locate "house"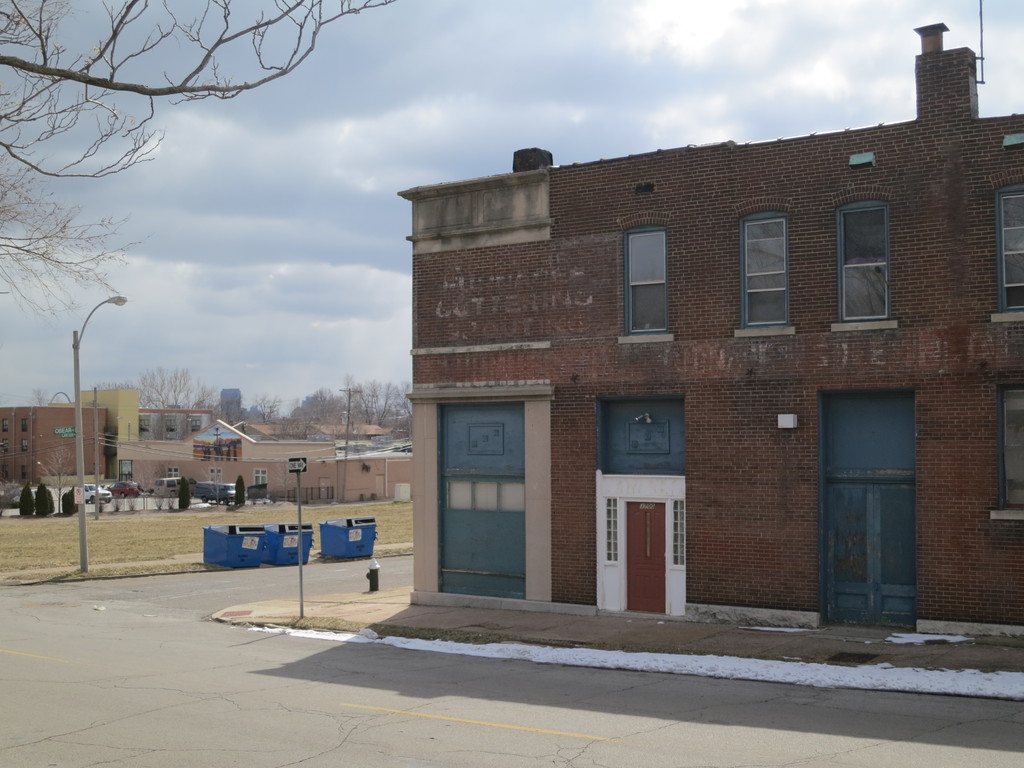
139/403/211/442
